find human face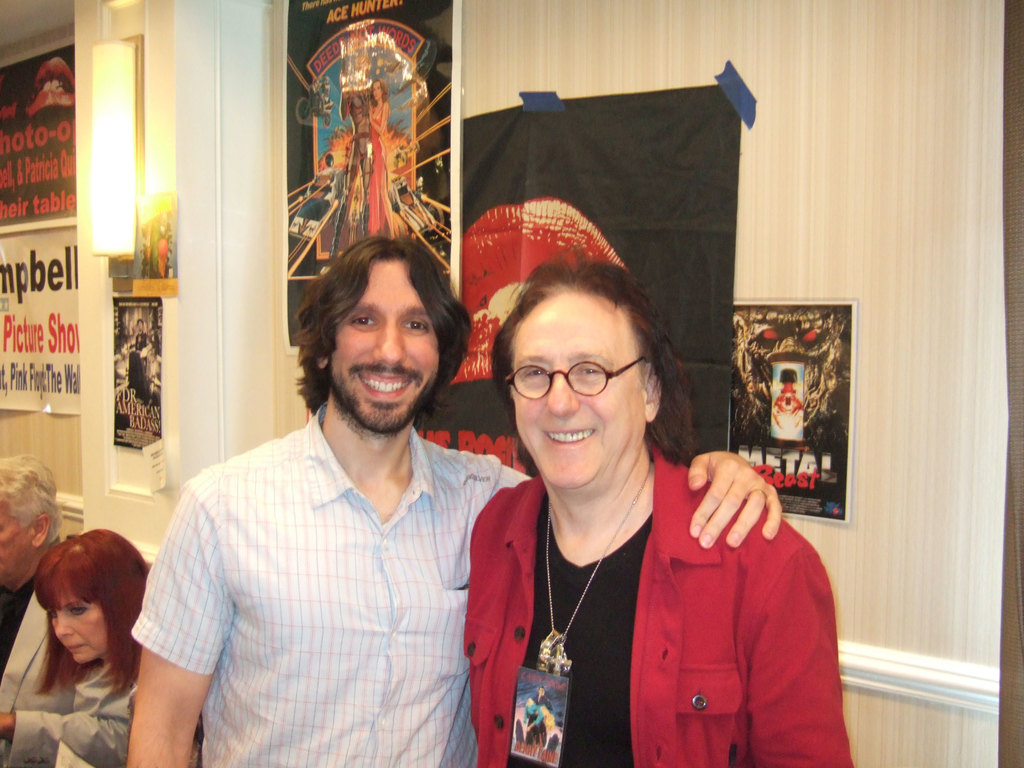
rect(0, 490, 33, 580)
